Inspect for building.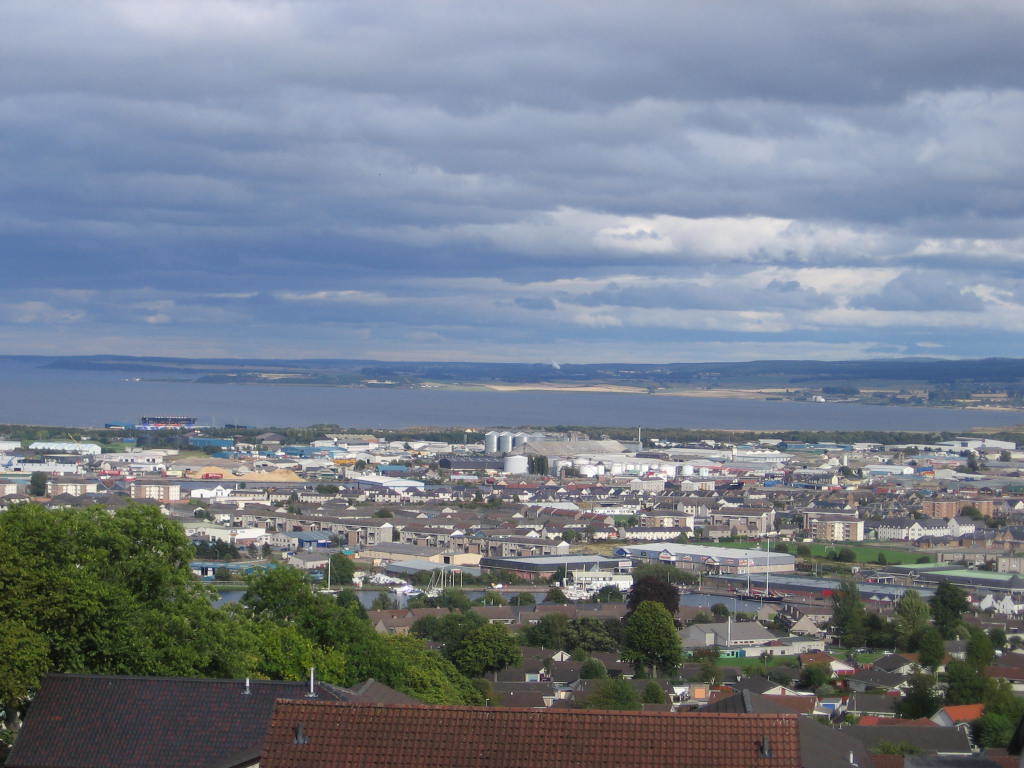
Inspection: 251, 692, 888, 767.
